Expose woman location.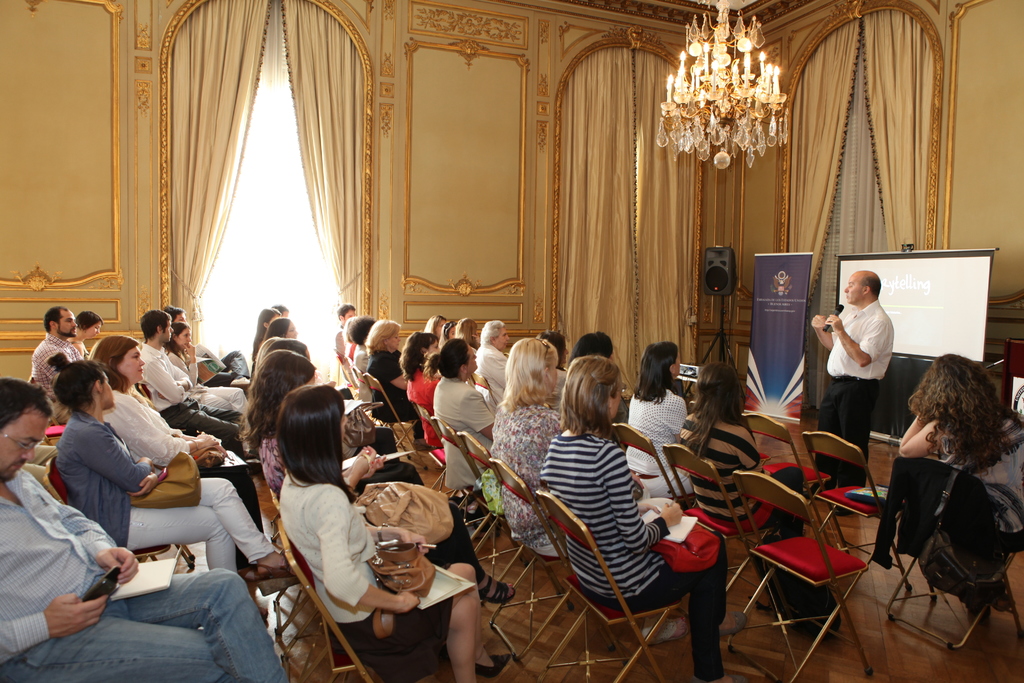
Exposed at <region>900, 353, 1023, 551</region>.
